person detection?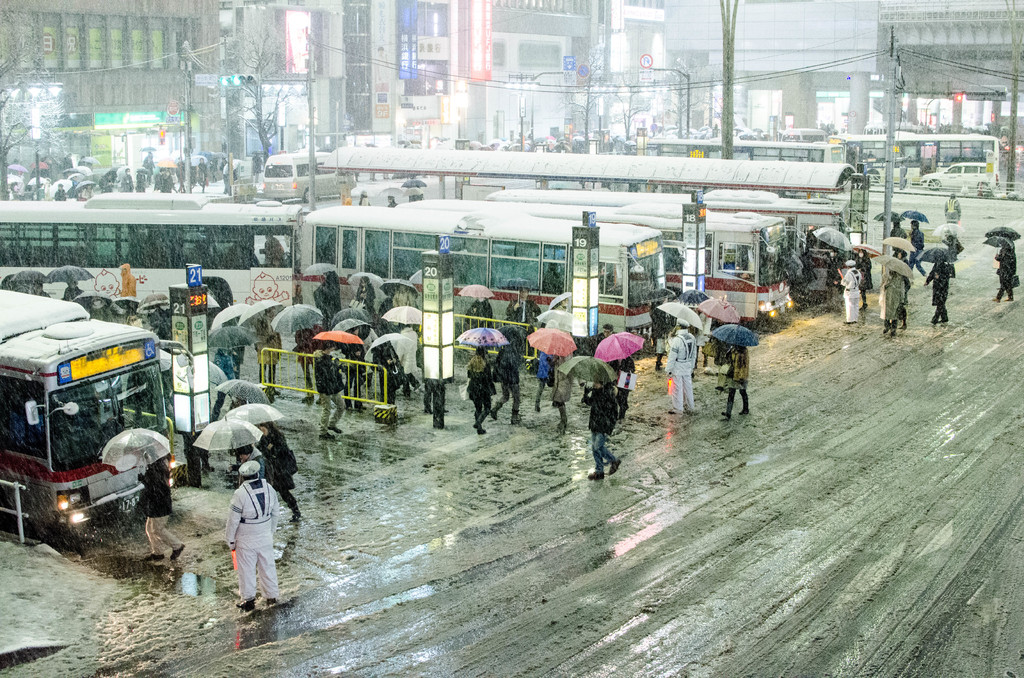
rect(881, 267, 908, 339)
